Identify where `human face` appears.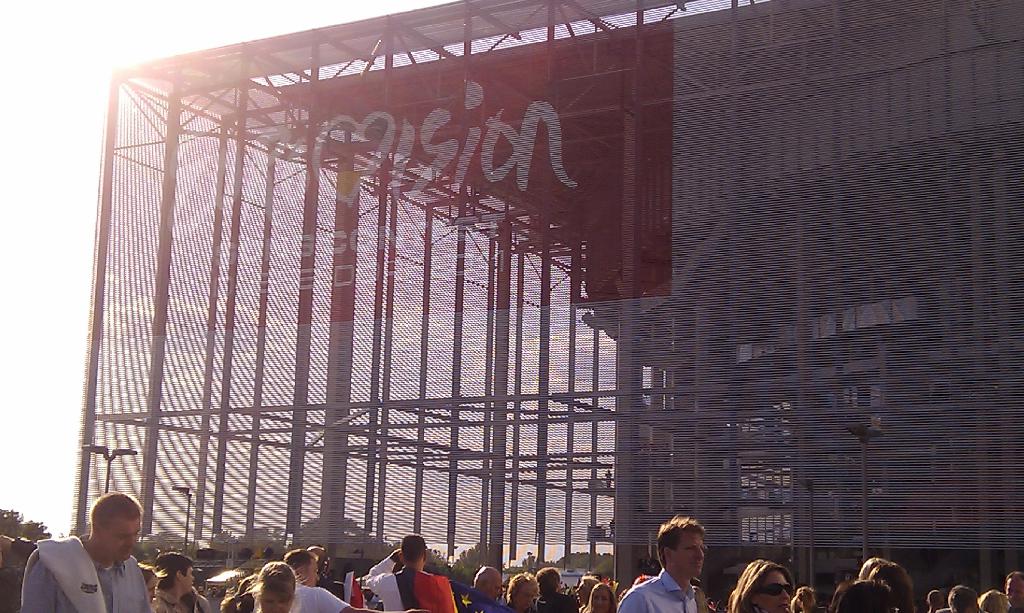
Appears at (x1=300, y1=553, x2=320, y2=591).
